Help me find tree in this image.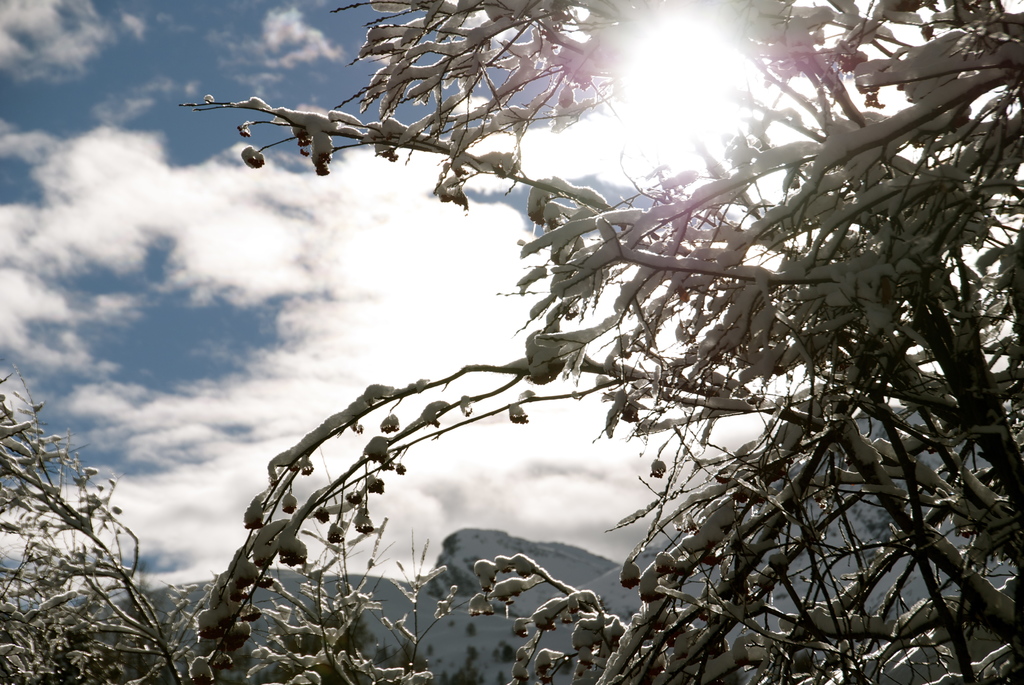
Found it: [left=0, top=359, right=229, bottom=684].
